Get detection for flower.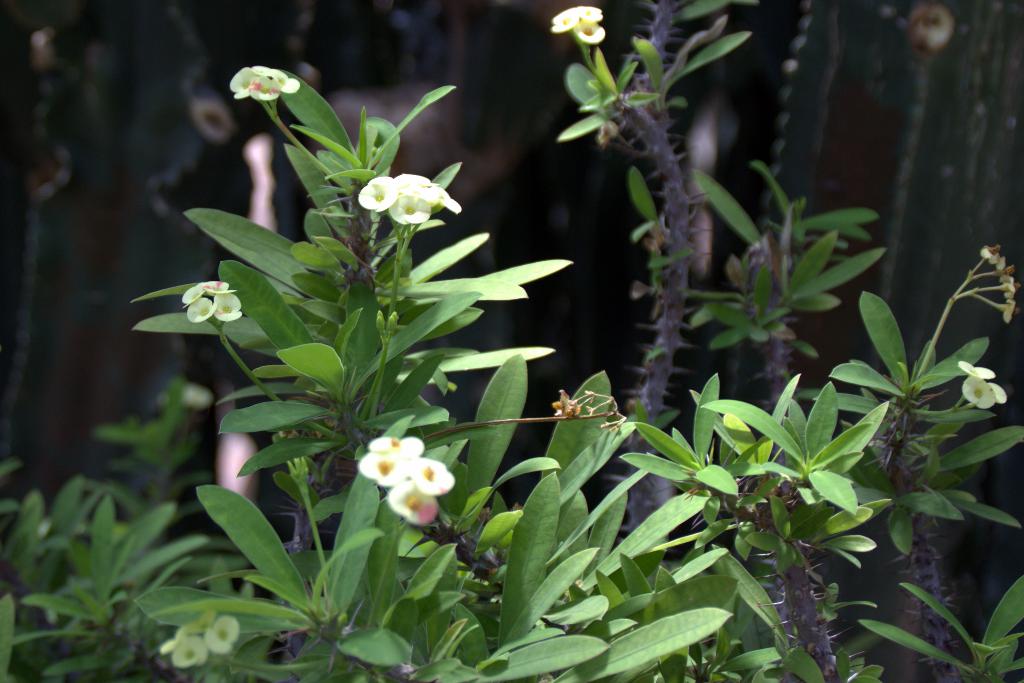
Detection: [left=359, top=431, right=456, bottom=518].
